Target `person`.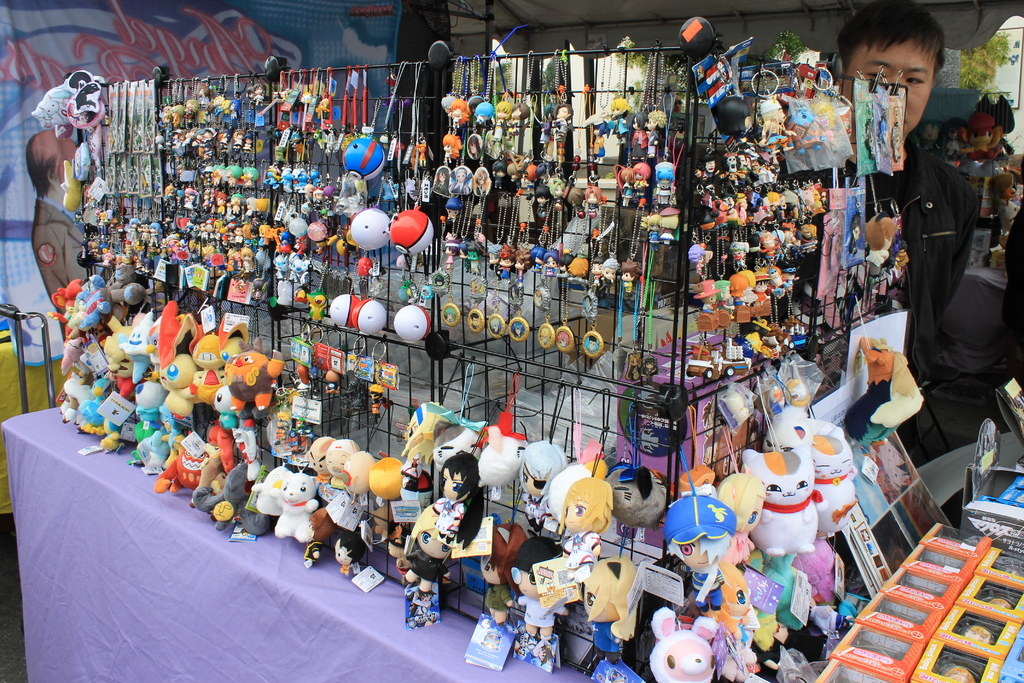
Target region: pyautogui.locateOnScreen(631, 111, 646, 160).
